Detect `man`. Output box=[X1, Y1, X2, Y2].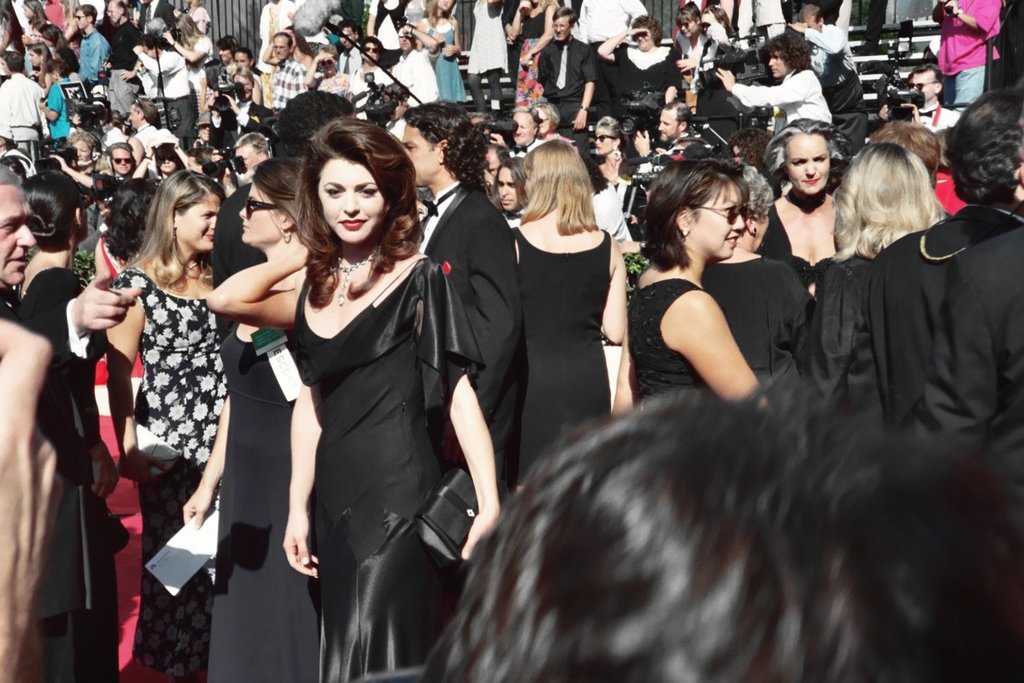
box=[79, 4, 113, 83].
